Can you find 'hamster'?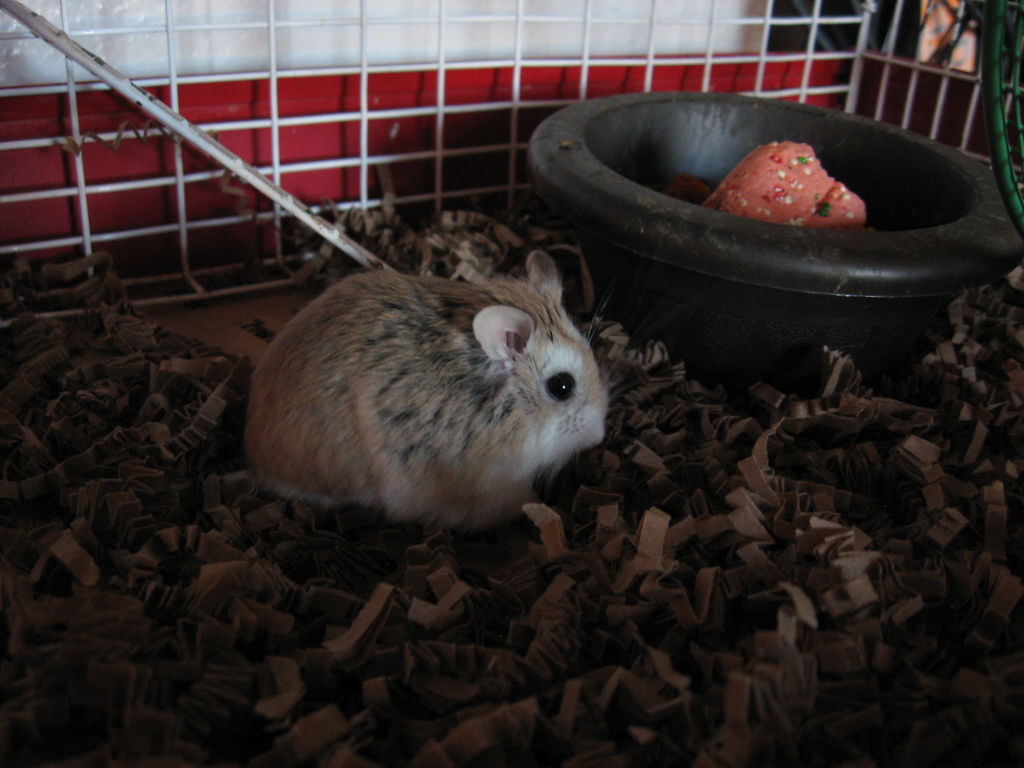
Yes, bounding box: <bbox>231, 239, 629, 544</bbox>.
